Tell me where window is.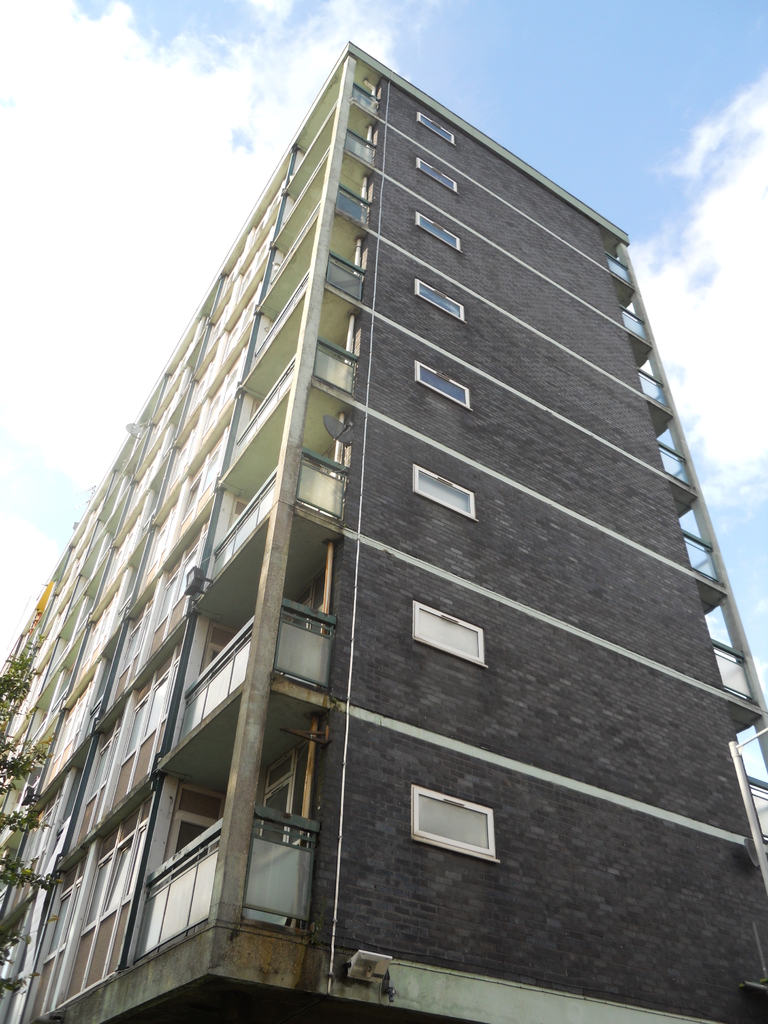
window is at bbox(415, 279, 462, 323).
